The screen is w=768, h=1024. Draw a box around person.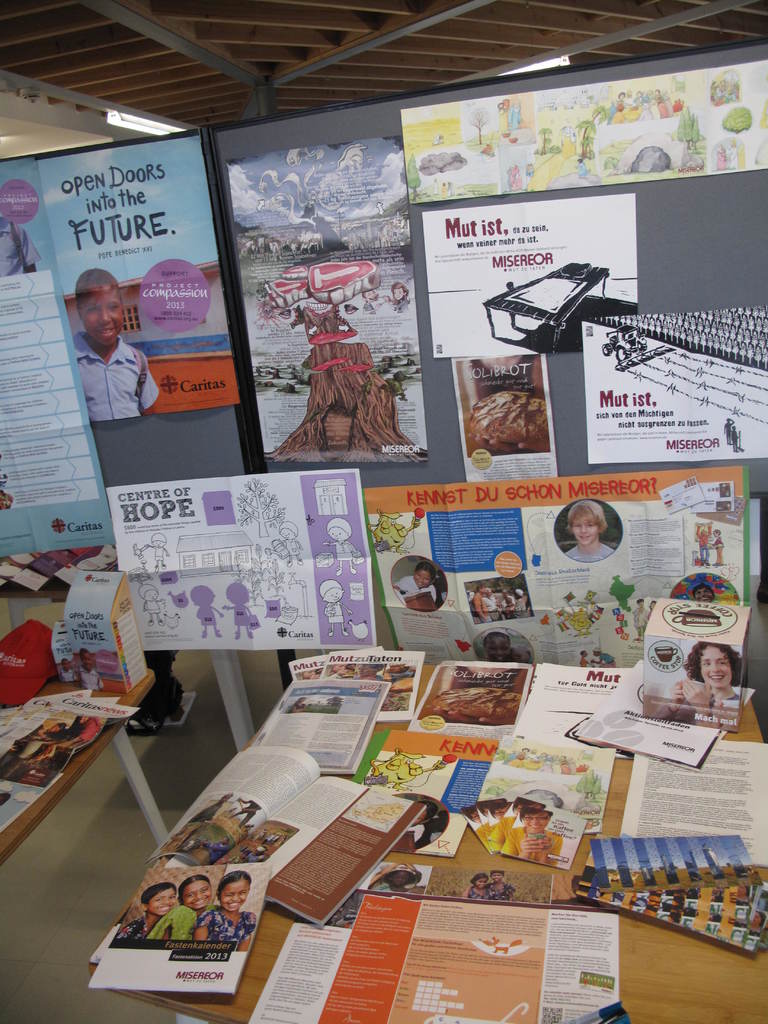
box(500, 797, 563, 870).
